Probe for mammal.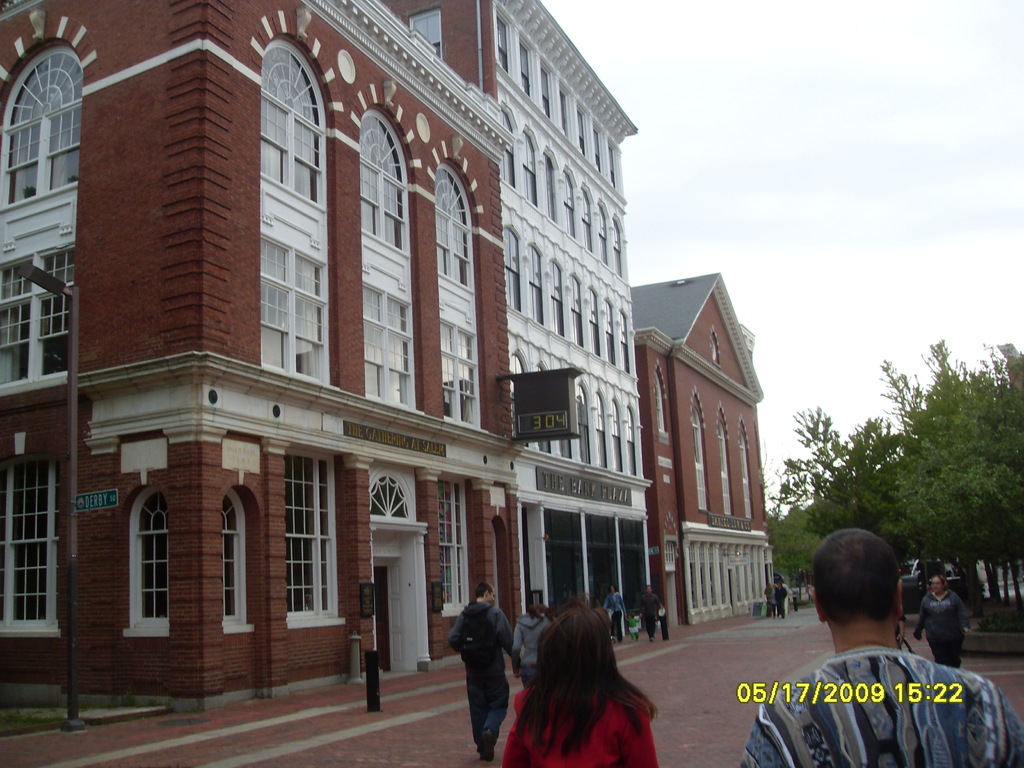
Probe result: region(609, 584, 627, 643).
